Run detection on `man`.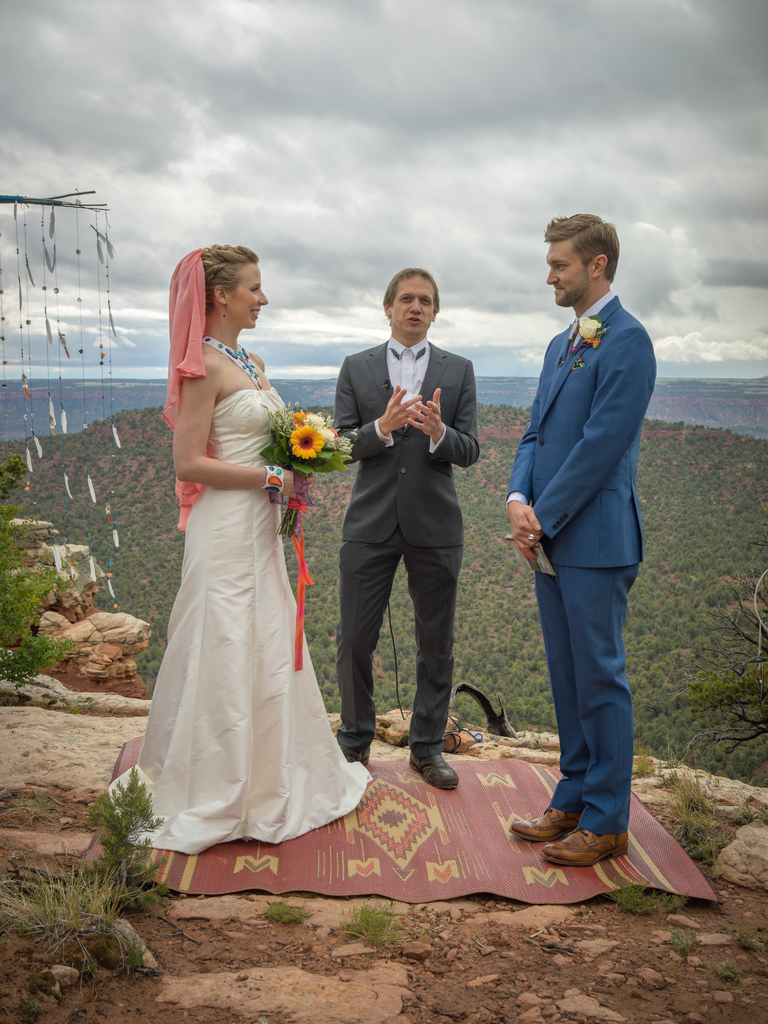
Result: <box>492,154,670,880</box>.
